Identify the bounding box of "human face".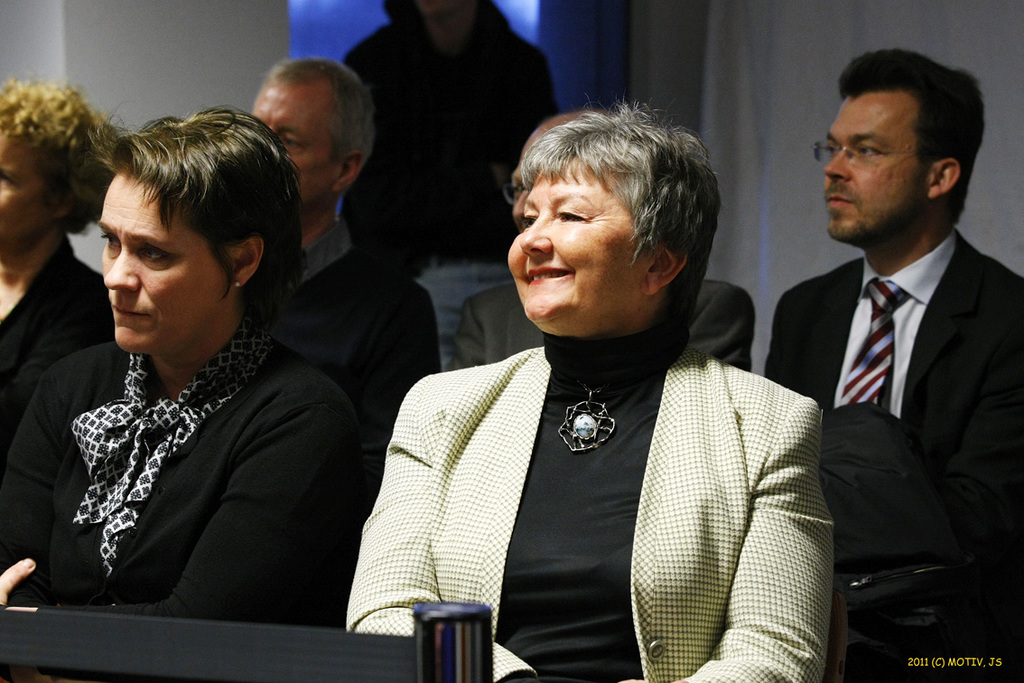
(x1=105, y1=193, x2=208, y2=350).
